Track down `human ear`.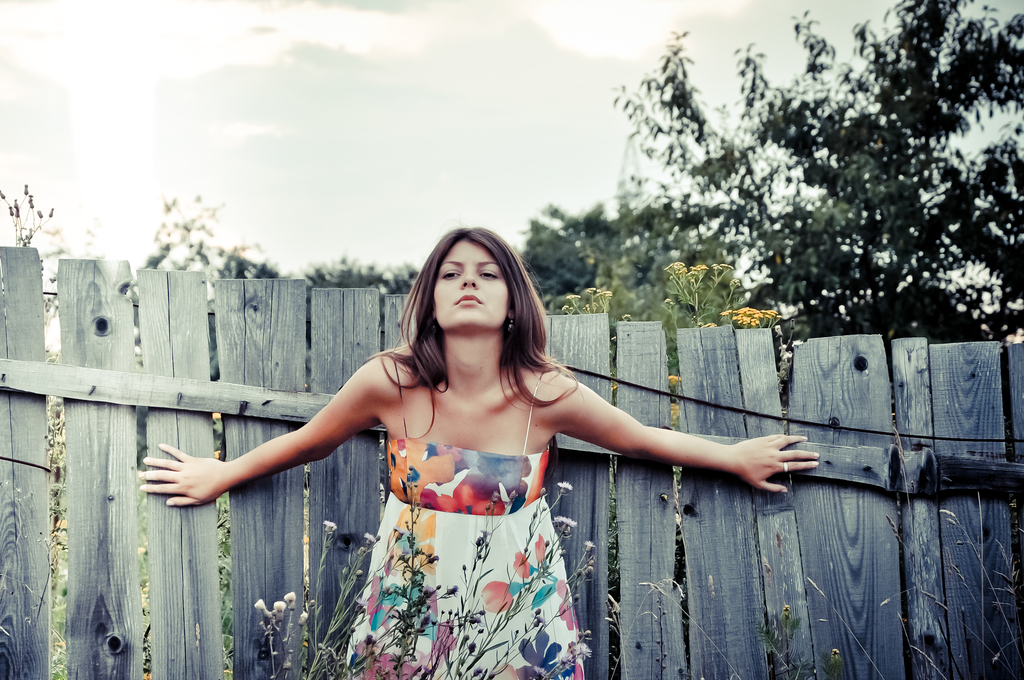
Tracked to <bbox>507, 308, 515, 318</bbox>.
